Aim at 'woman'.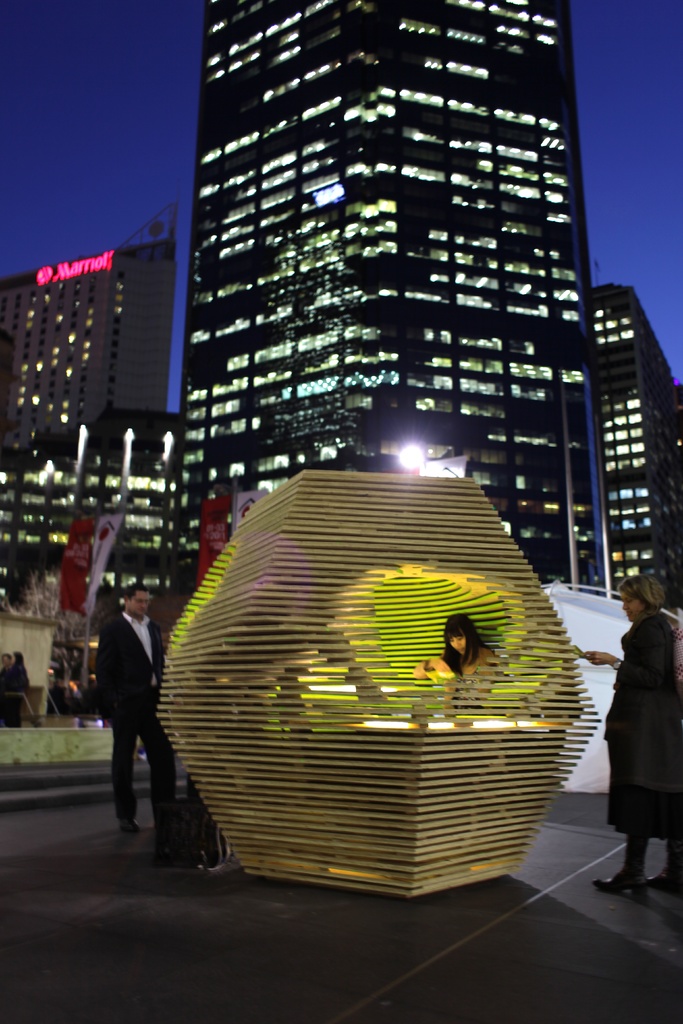
Aimed at 409,611,520,719.
